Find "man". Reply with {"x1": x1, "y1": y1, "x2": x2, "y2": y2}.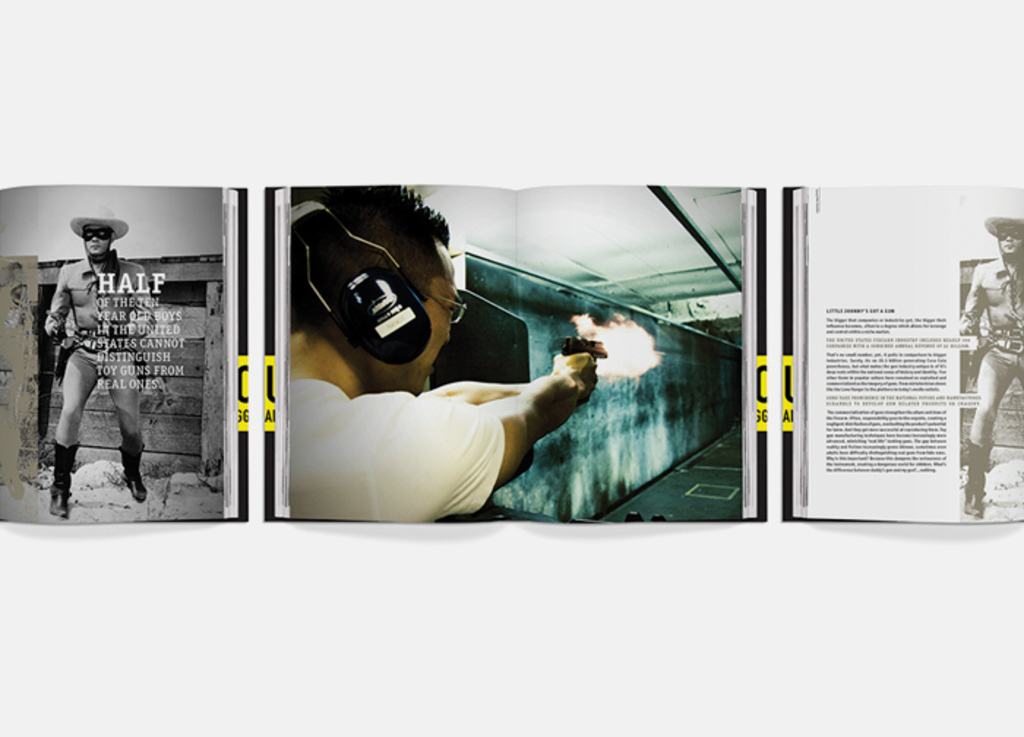
{"x1": 285, "y1": 186, "x2": 597, "y2": 524}.
